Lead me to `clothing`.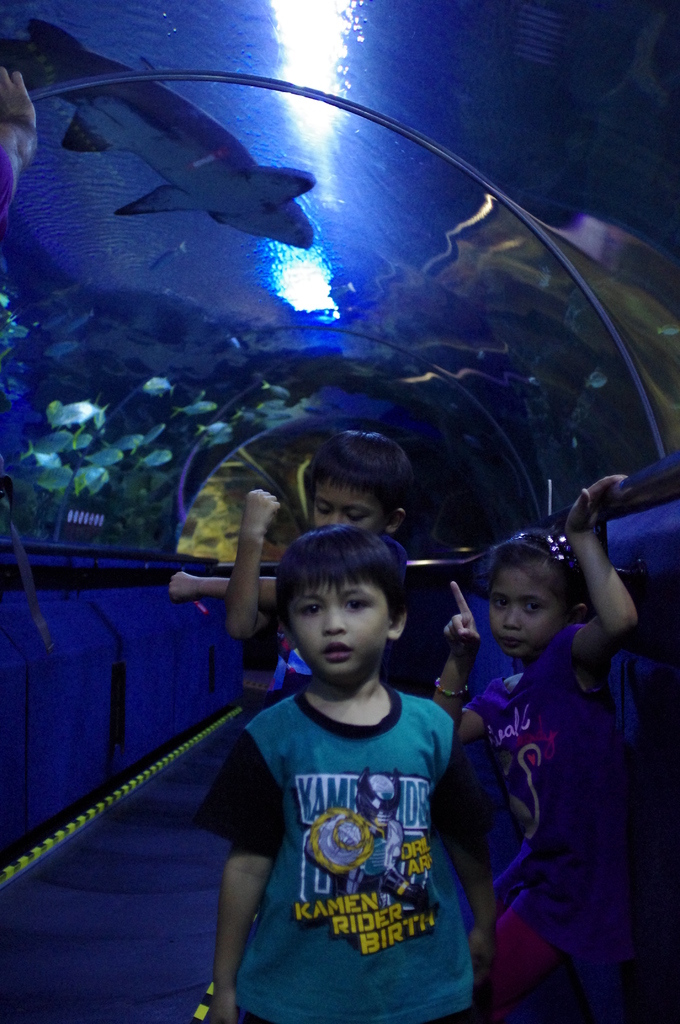
Lead to [464, 622, 633, 1016].
